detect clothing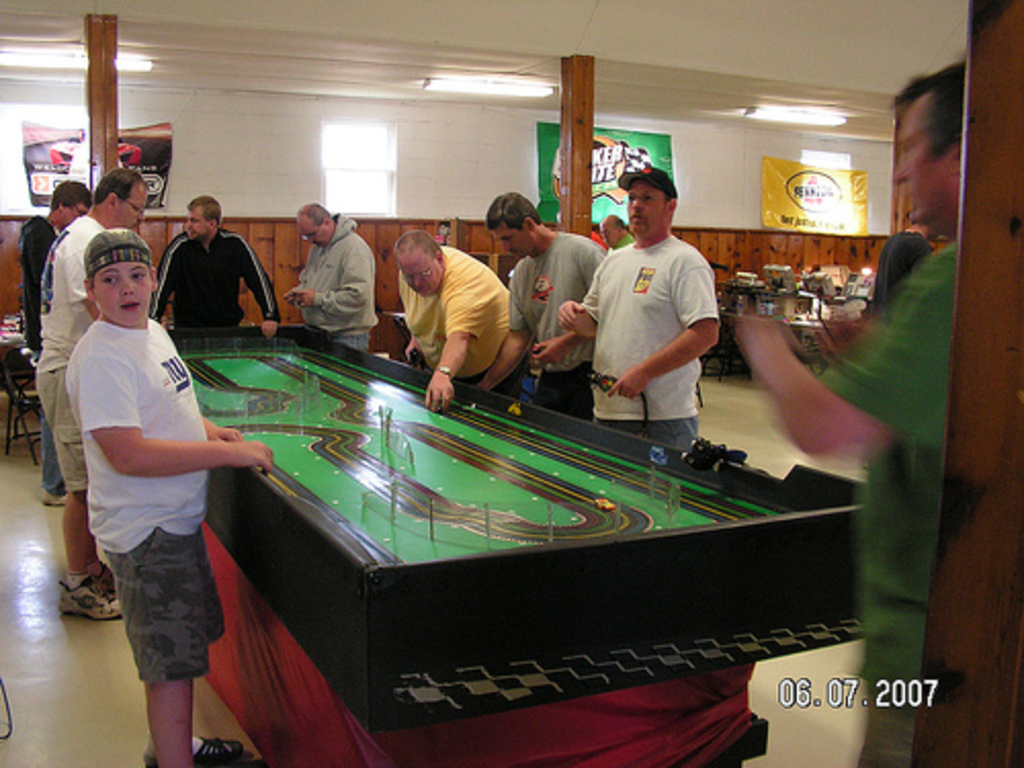
Rect(16, 217, 61, 496)
